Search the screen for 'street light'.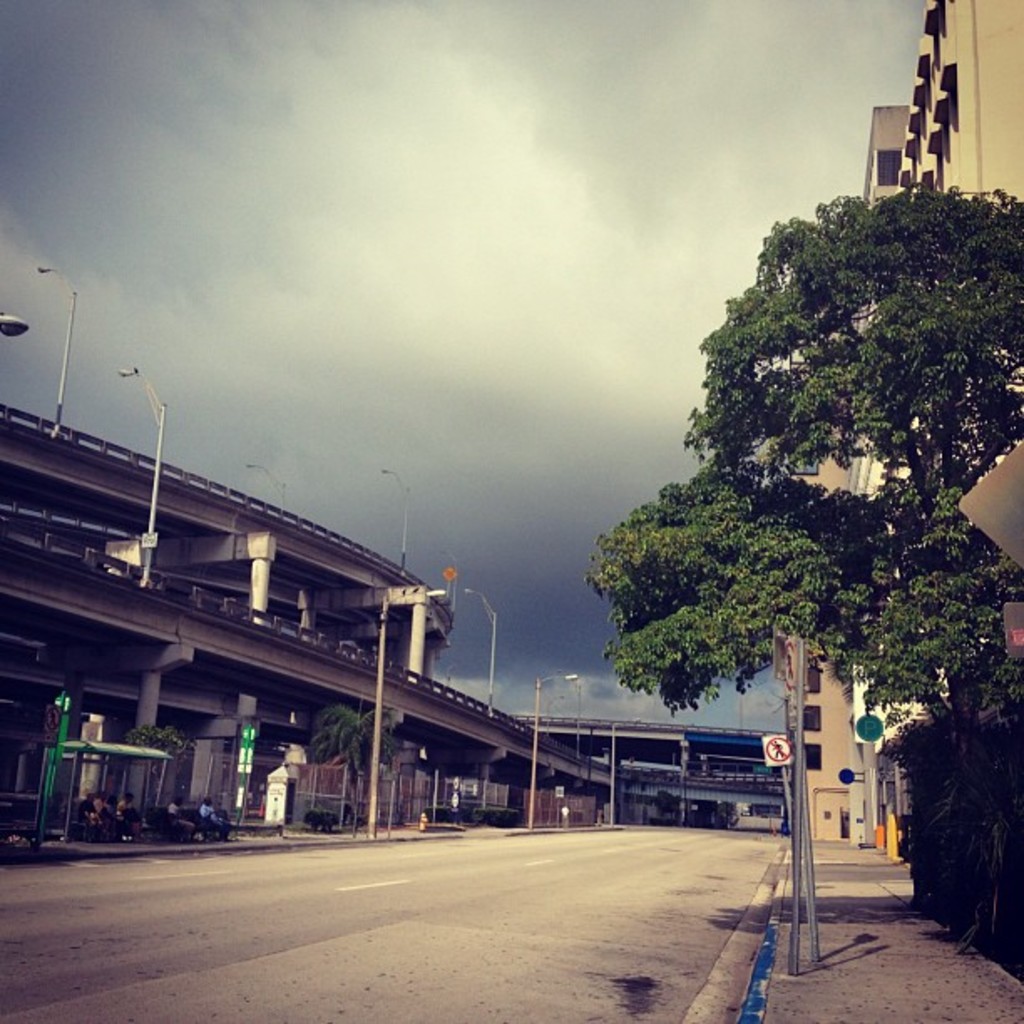
Found at (104, 358, 164, 591).
